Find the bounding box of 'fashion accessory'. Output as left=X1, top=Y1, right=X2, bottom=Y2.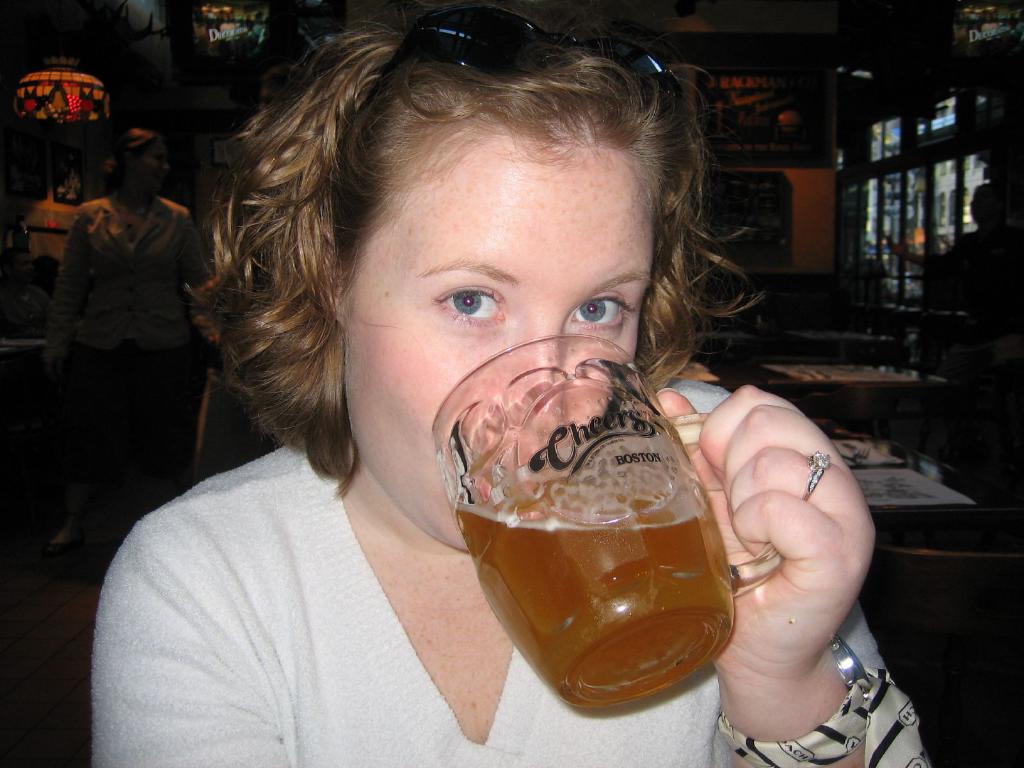
left=717, top=639, right=938, bottom=767.
